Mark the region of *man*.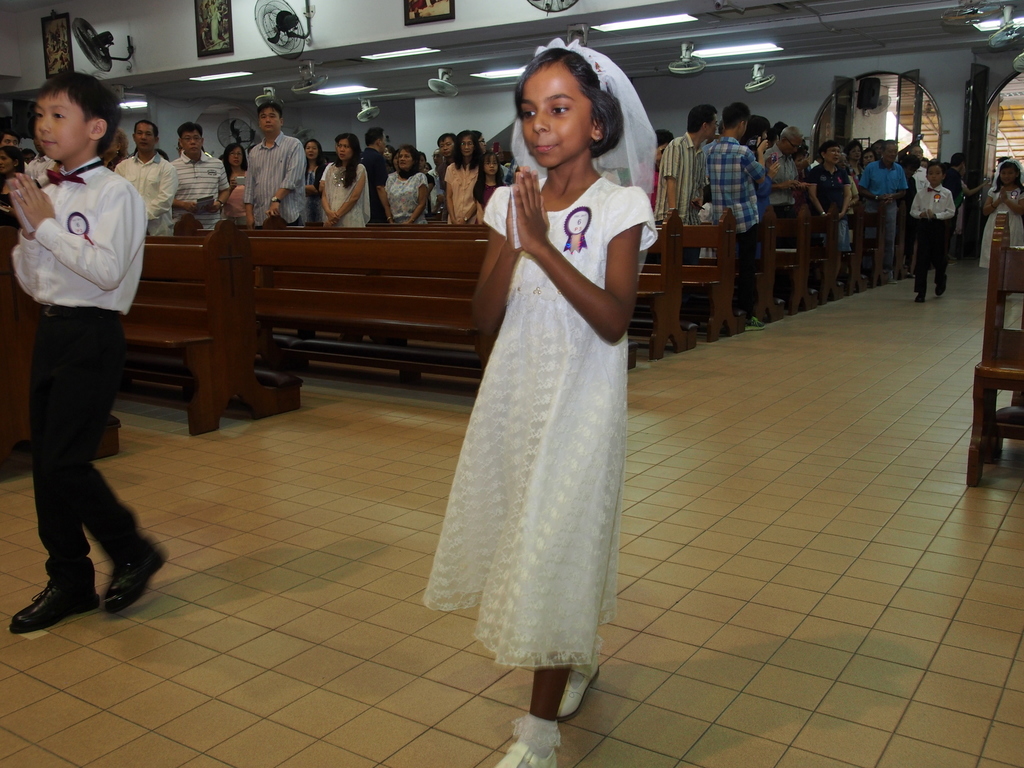
Region: rect(658, 105, 712, 239).
